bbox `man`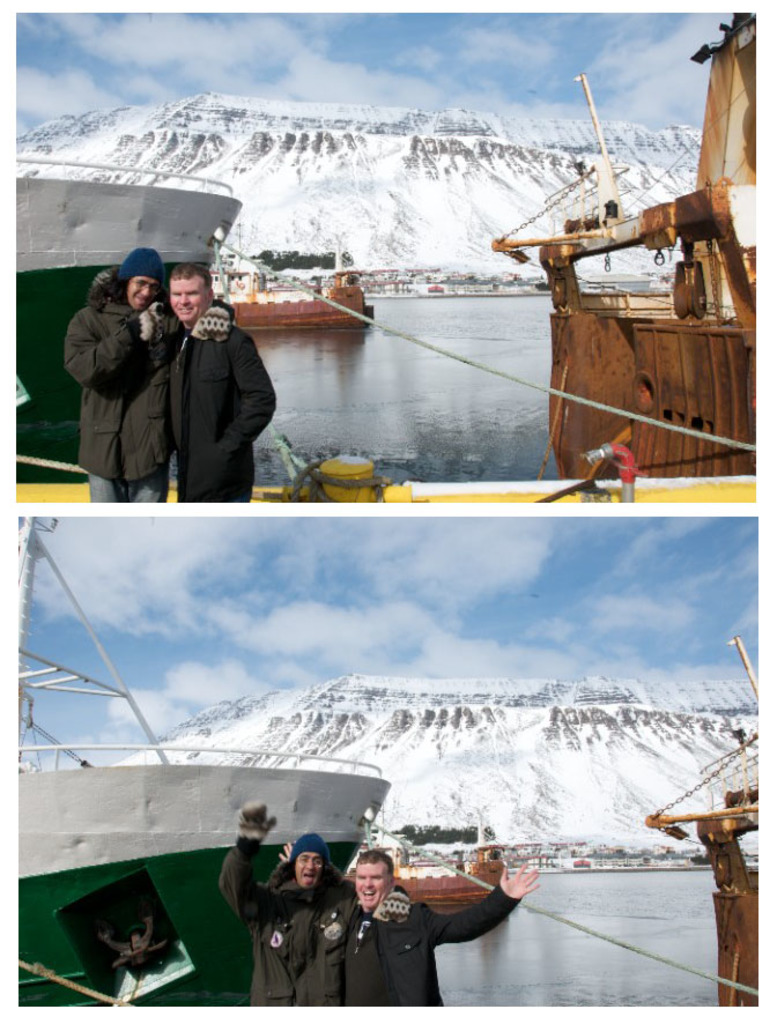
71/243/184/502
